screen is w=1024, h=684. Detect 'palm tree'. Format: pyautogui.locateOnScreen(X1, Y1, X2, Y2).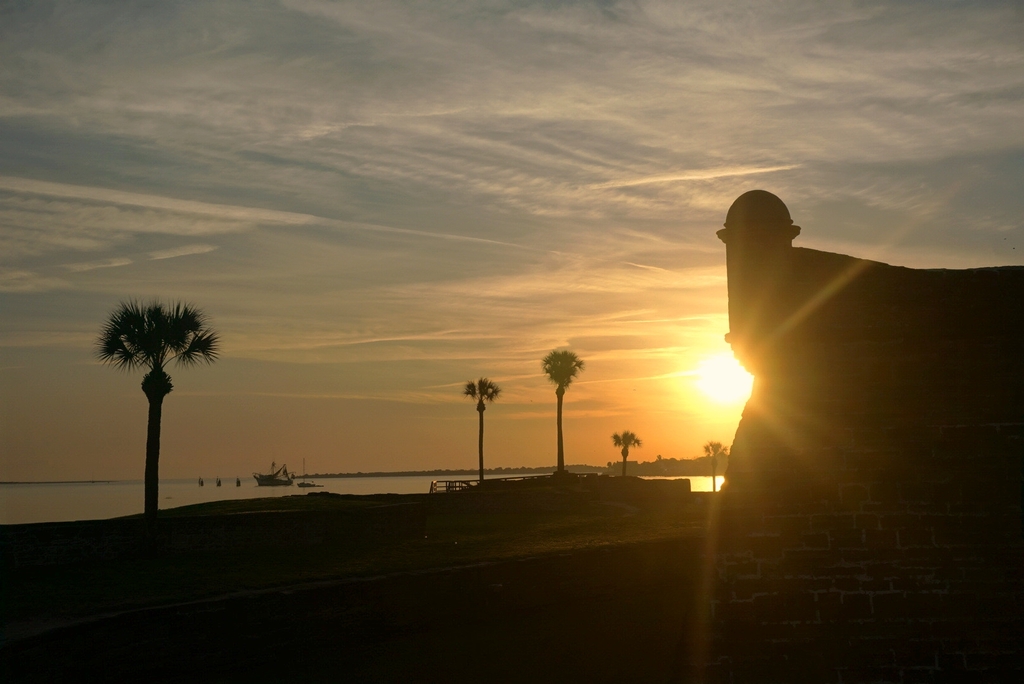
pyautogui.locateOnScreen(469, 375, 489, 489).
